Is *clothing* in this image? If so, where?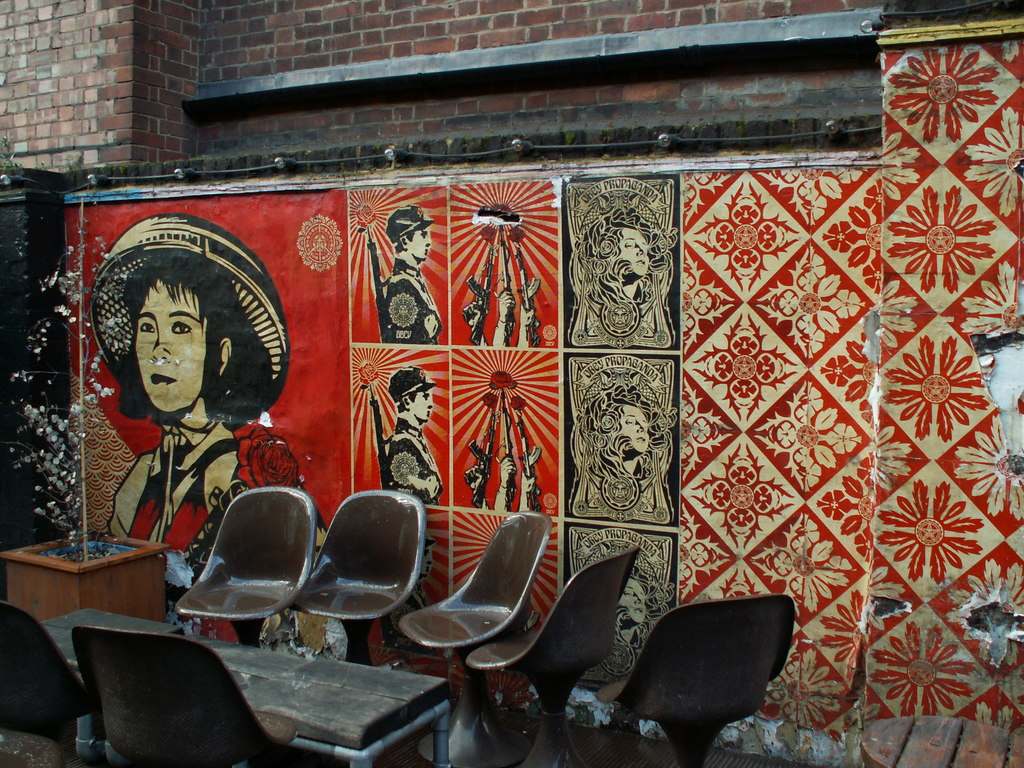
Yes, at select_region(100, 410, 253, 579).
